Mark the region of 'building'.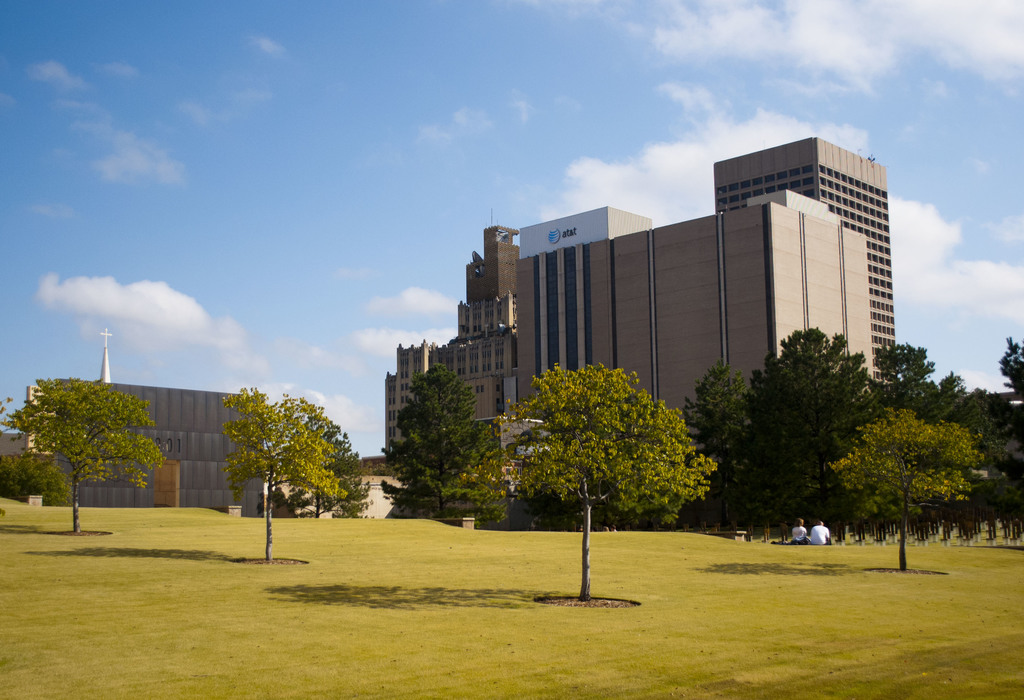
Region: 380:222:520:482.
